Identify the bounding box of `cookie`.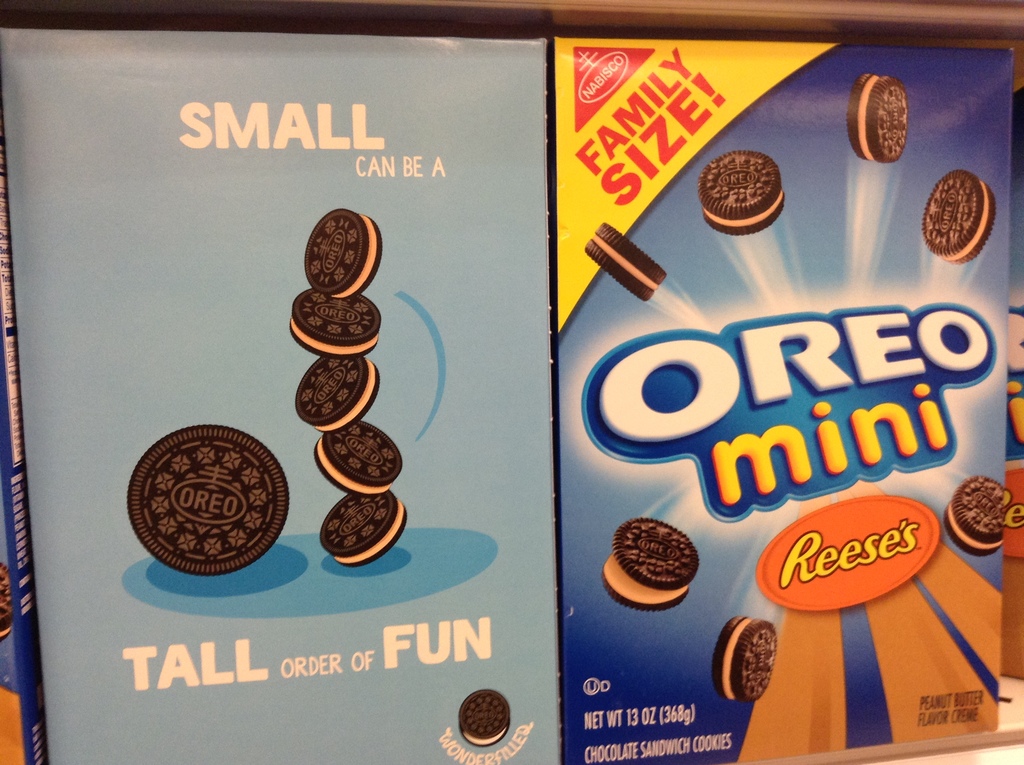
left=311, top=424, right=402, bottom=498.
